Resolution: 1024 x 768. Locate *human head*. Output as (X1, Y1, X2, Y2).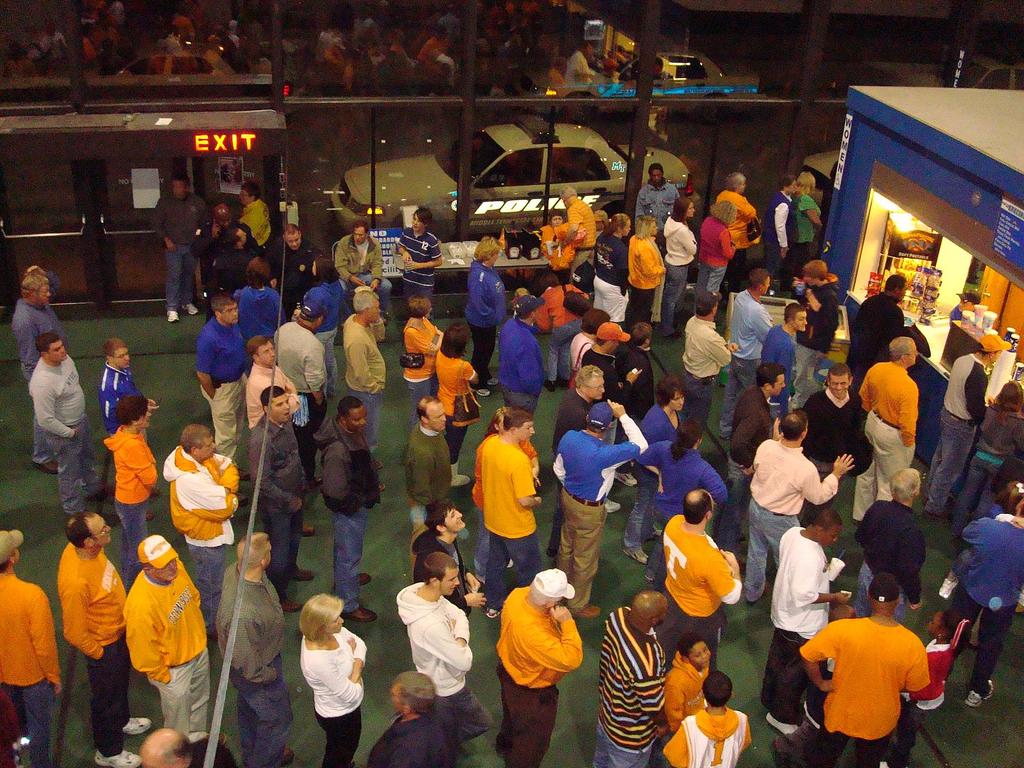
(139, 729, 193, 767).
